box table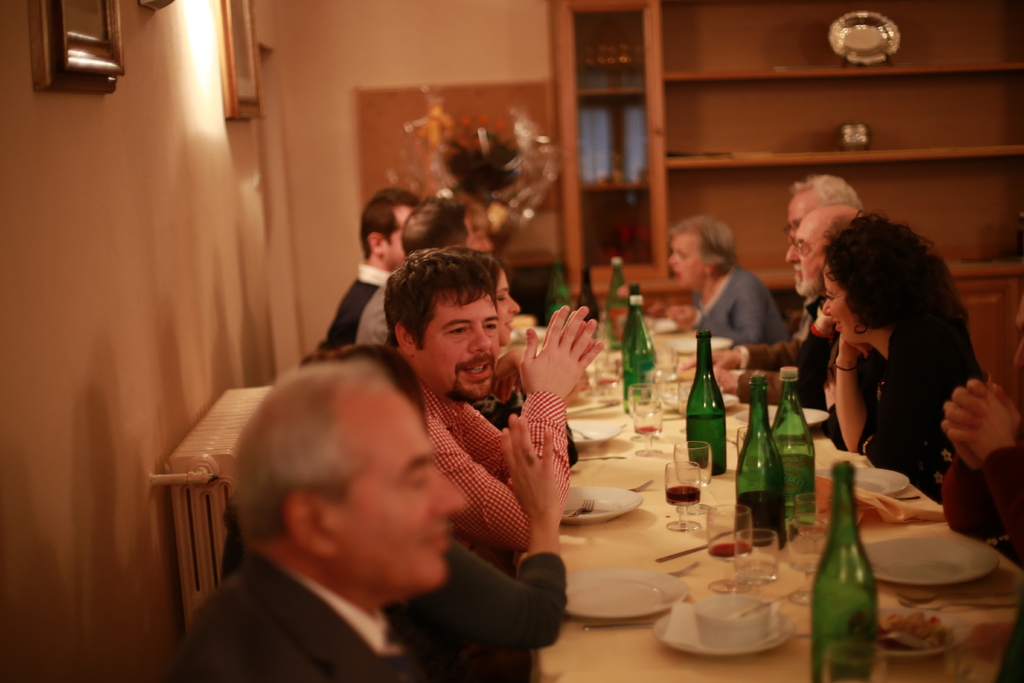
select_region(498, 309, 1023, 682)
